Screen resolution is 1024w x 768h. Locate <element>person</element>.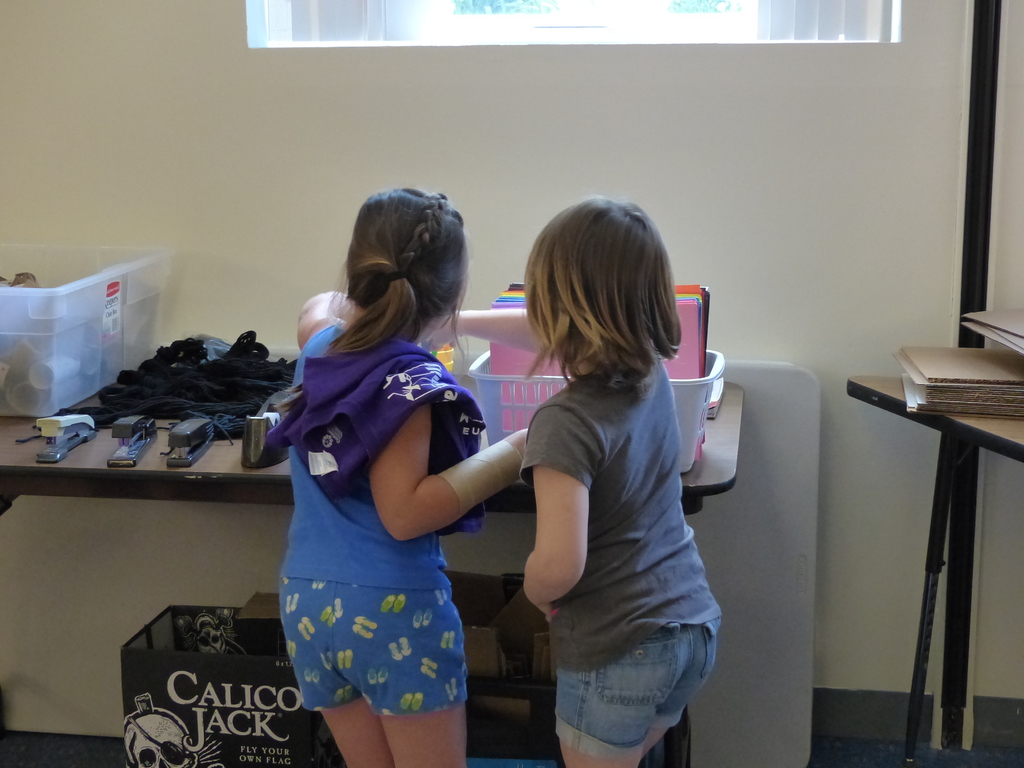
(left=520, top=197, right=723, bottom=767).
